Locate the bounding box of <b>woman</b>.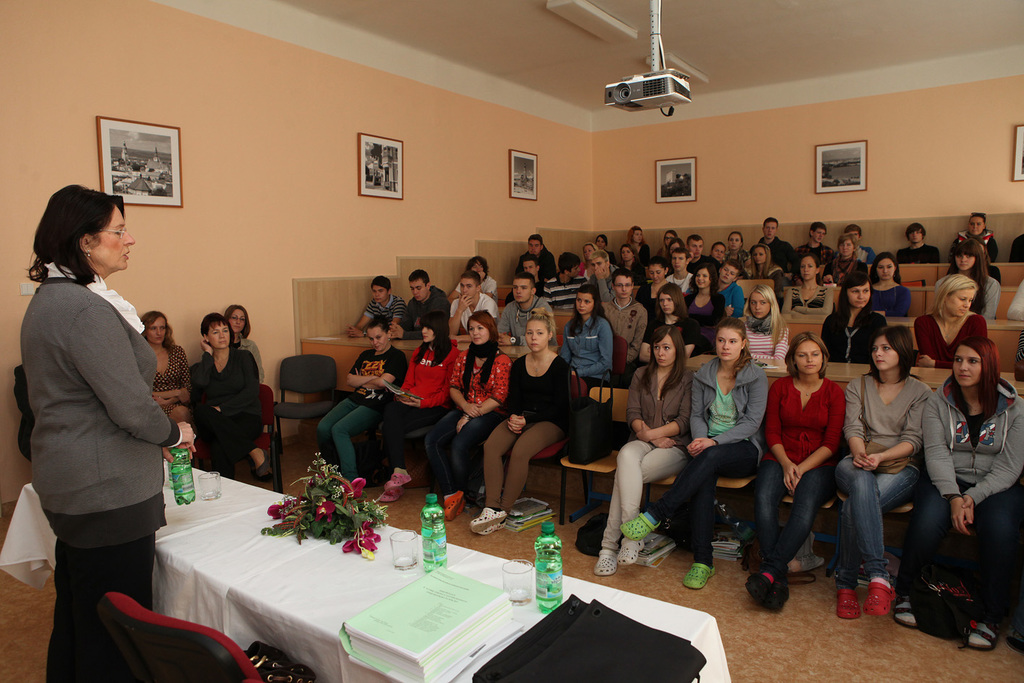
Bounding box: (593, 320, 689, 578).
